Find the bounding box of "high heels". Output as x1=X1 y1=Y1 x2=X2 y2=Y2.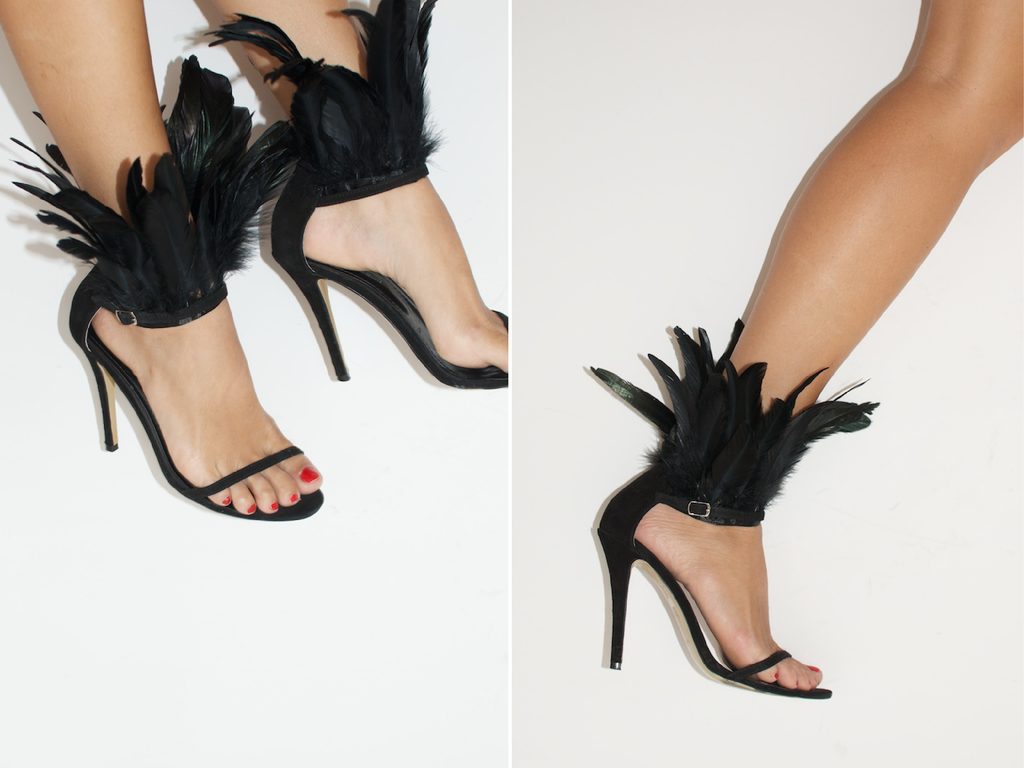
x1=10 y1=51 x2=324 y2=524.
